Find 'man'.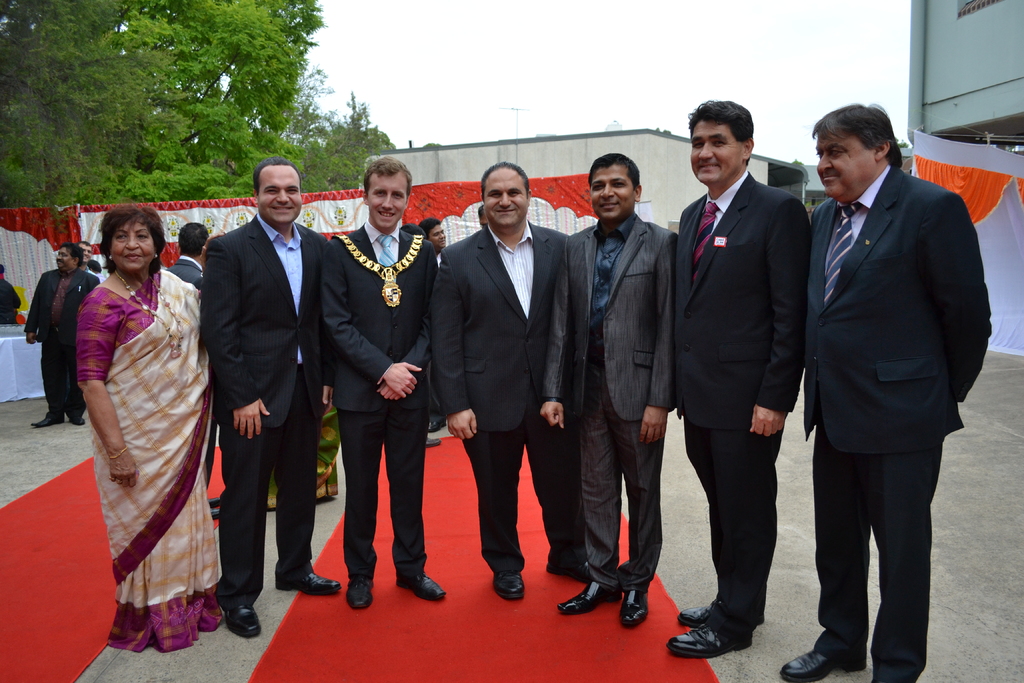
l=195, t=159, r=342, b=636.
